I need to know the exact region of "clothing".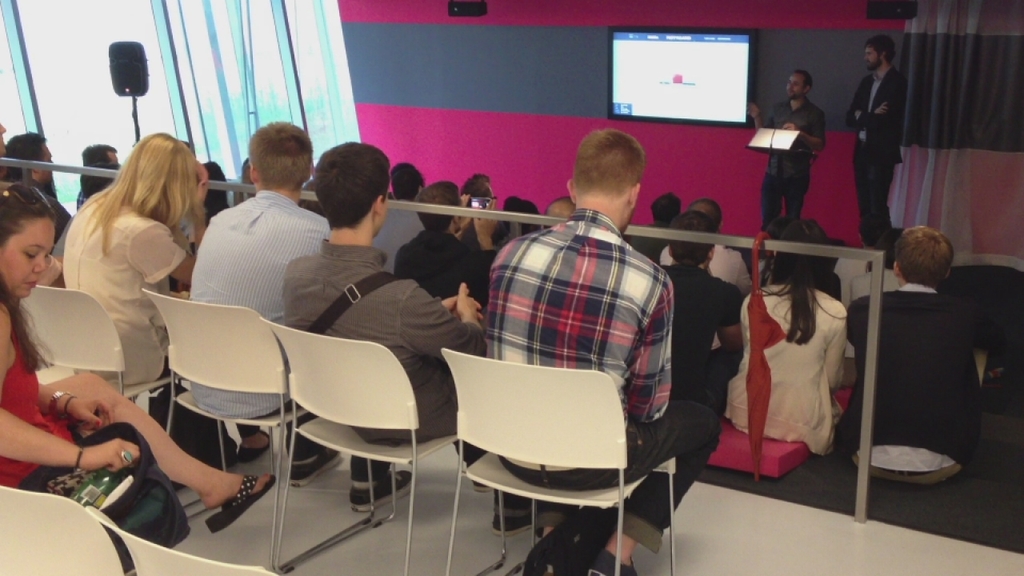
Region: [x1=651, y1=260, x2=744, y2=402].
